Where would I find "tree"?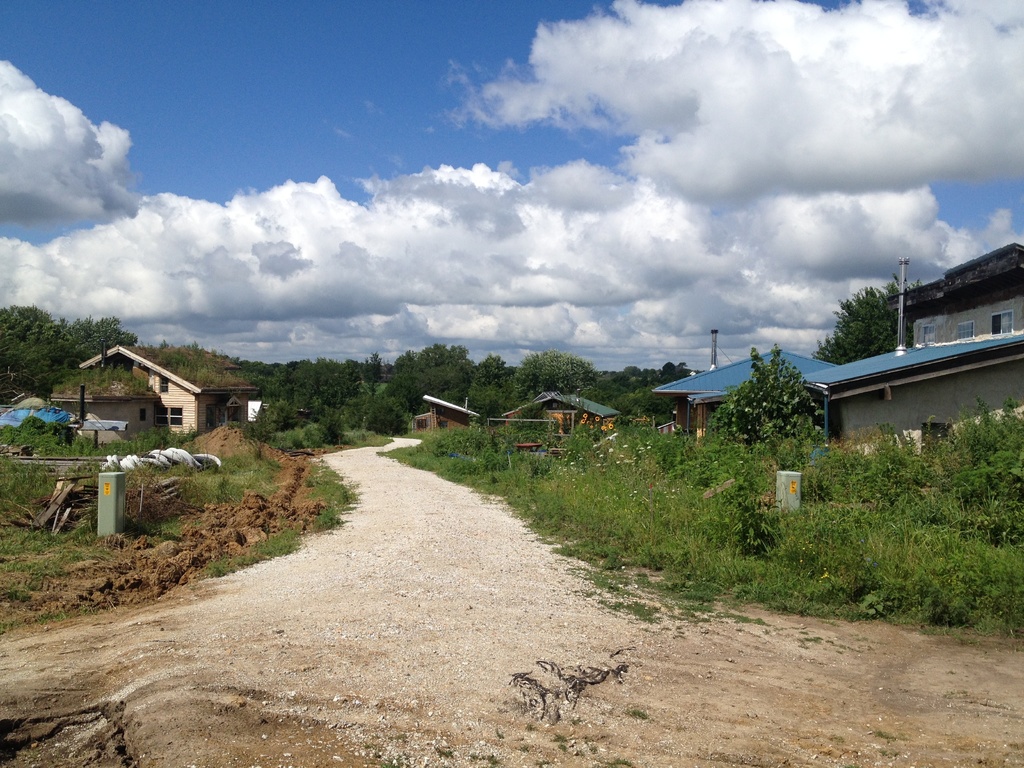
At 812:278:922:365.
